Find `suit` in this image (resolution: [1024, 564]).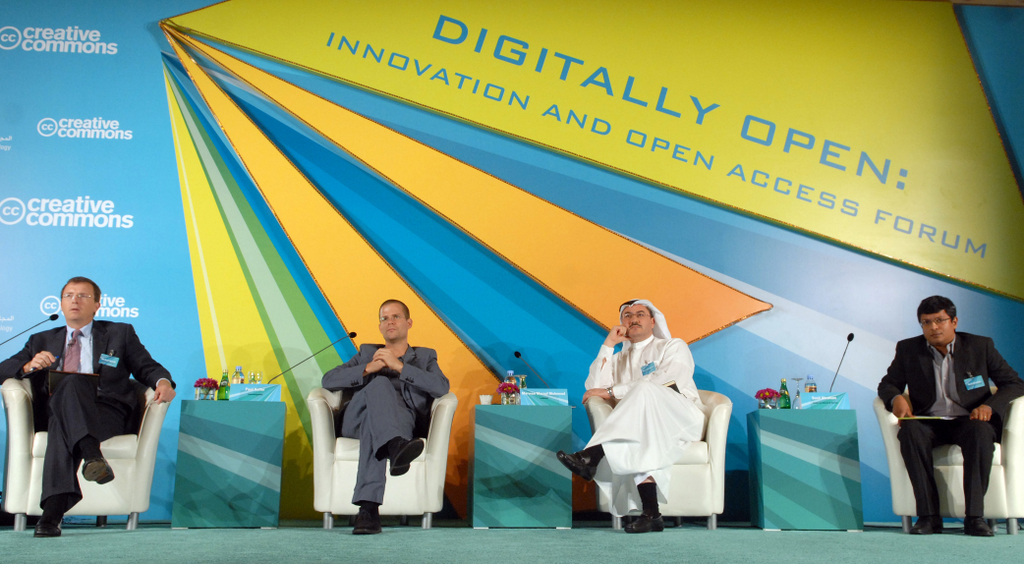
0/321/179/510.
